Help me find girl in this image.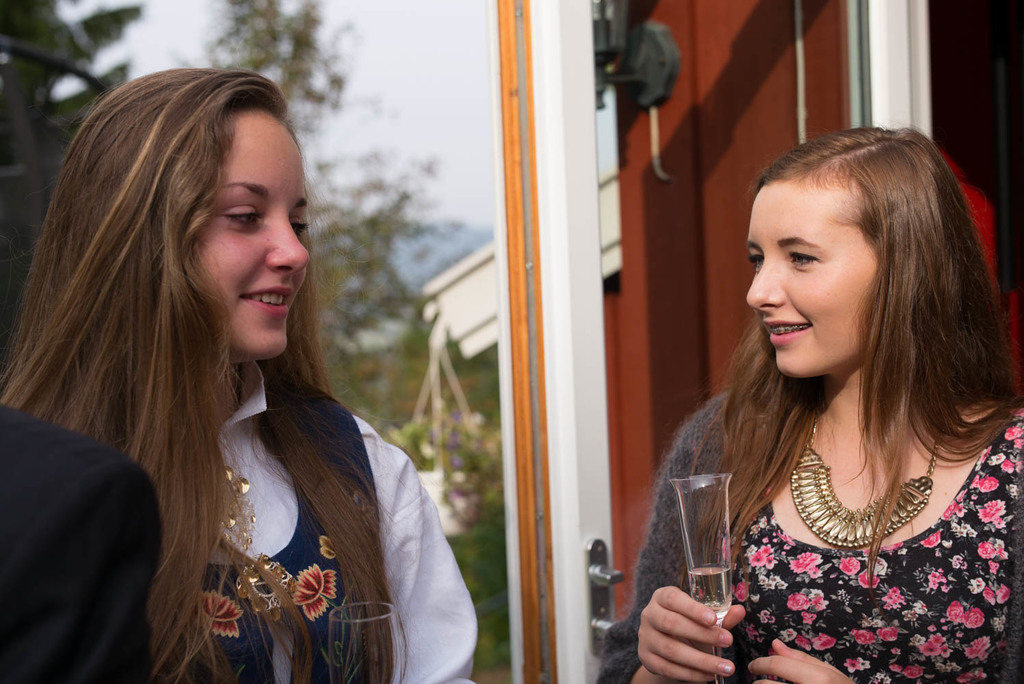
Found it: 0, 65, 482, 683.
